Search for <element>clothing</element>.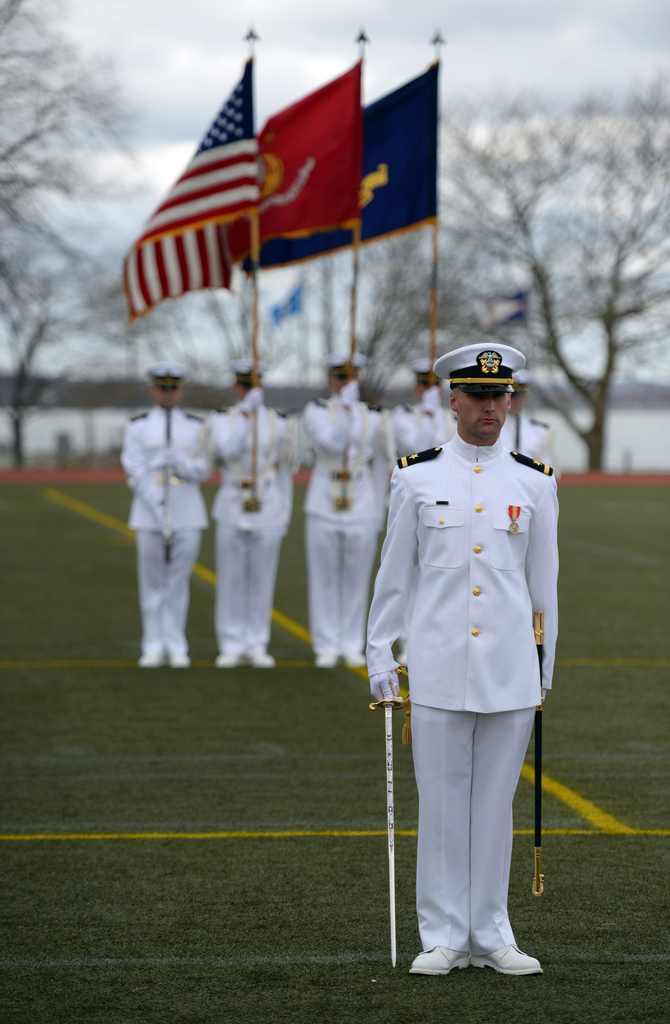
Found at bbox(123, 404, 218, 652).
